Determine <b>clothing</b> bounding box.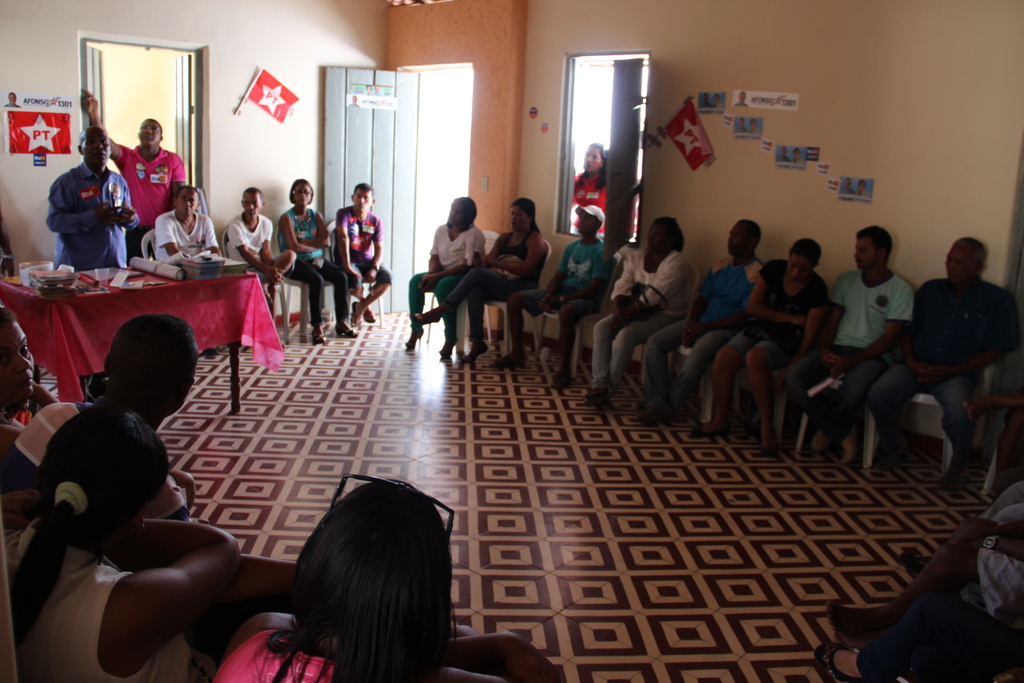
Determined: <bbox>8, 514, 223, 682</bbox>.
